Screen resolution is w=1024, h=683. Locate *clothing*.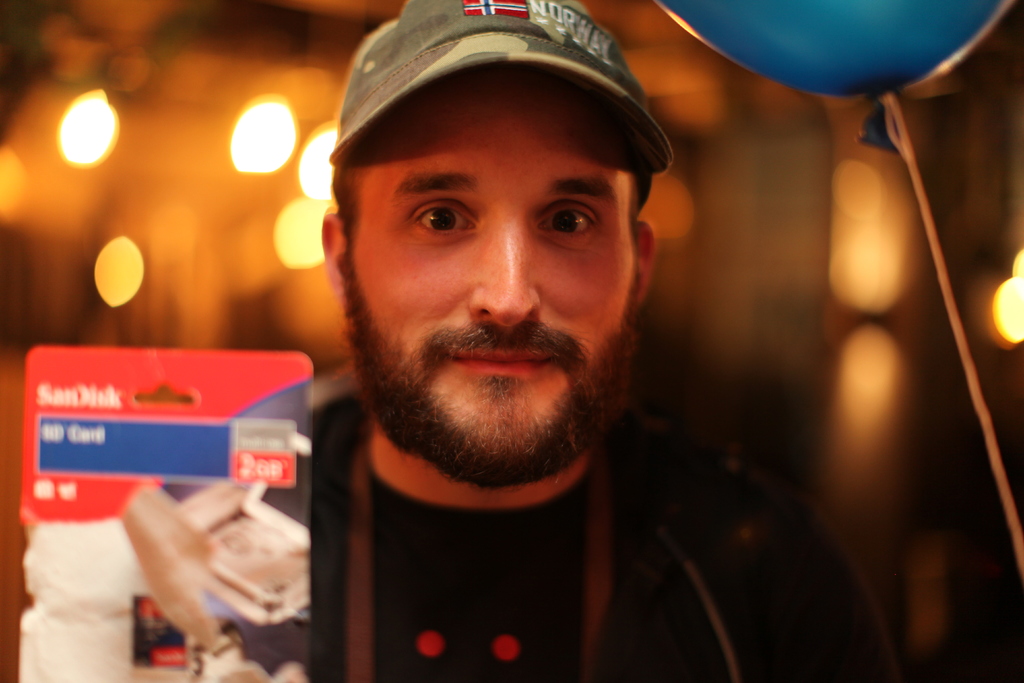
134:380:887:682.
